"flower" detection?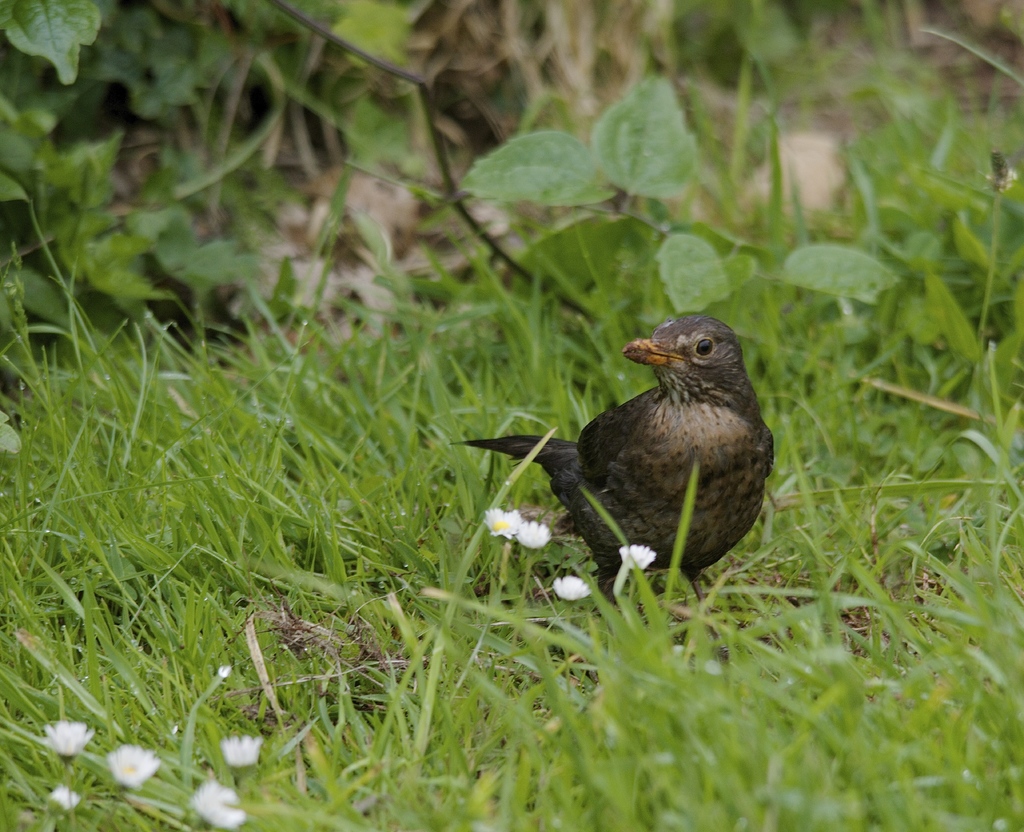
Rect(518, 521, 554, 549)
